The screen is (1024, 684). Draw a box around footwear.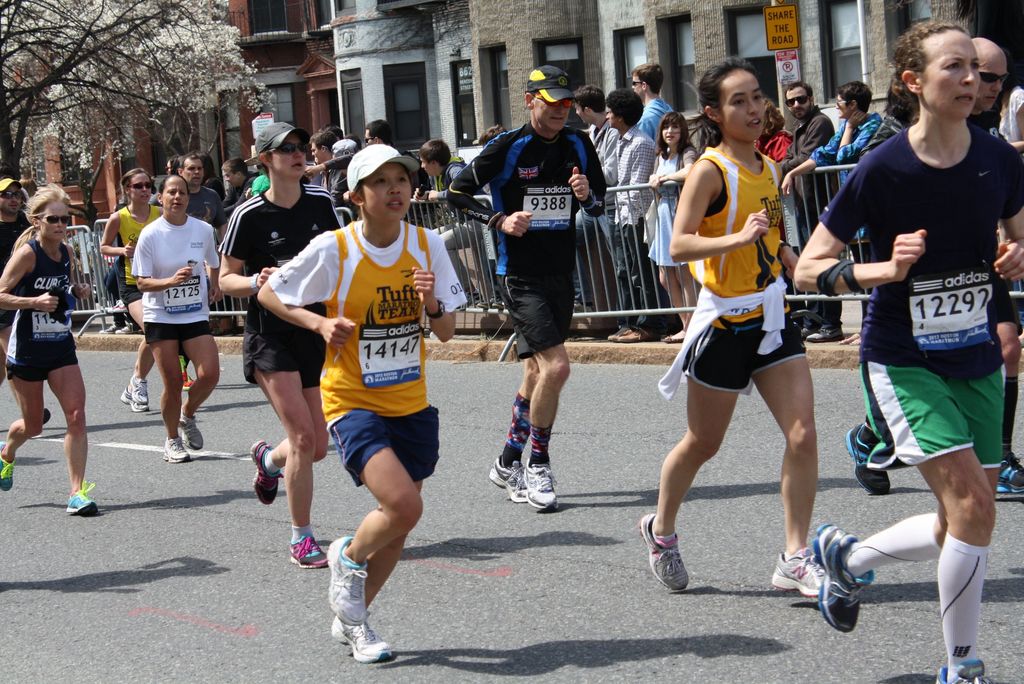
119, 384, 149, 416.
